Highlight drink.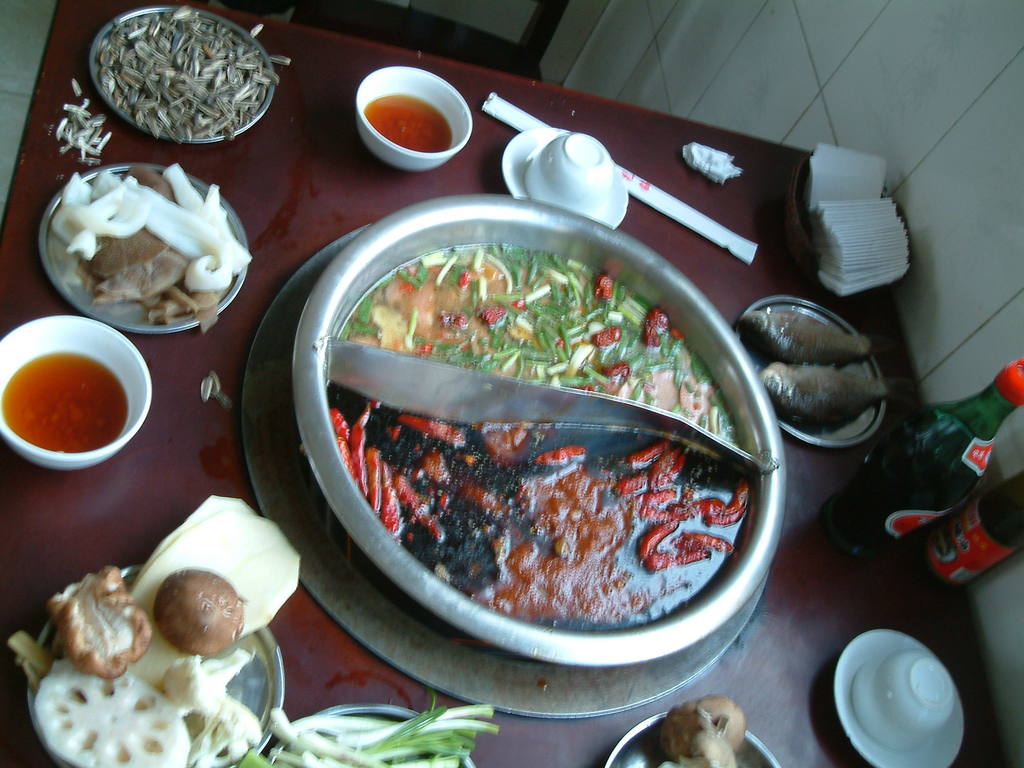
Highlighted region: 819,402,980,563.
